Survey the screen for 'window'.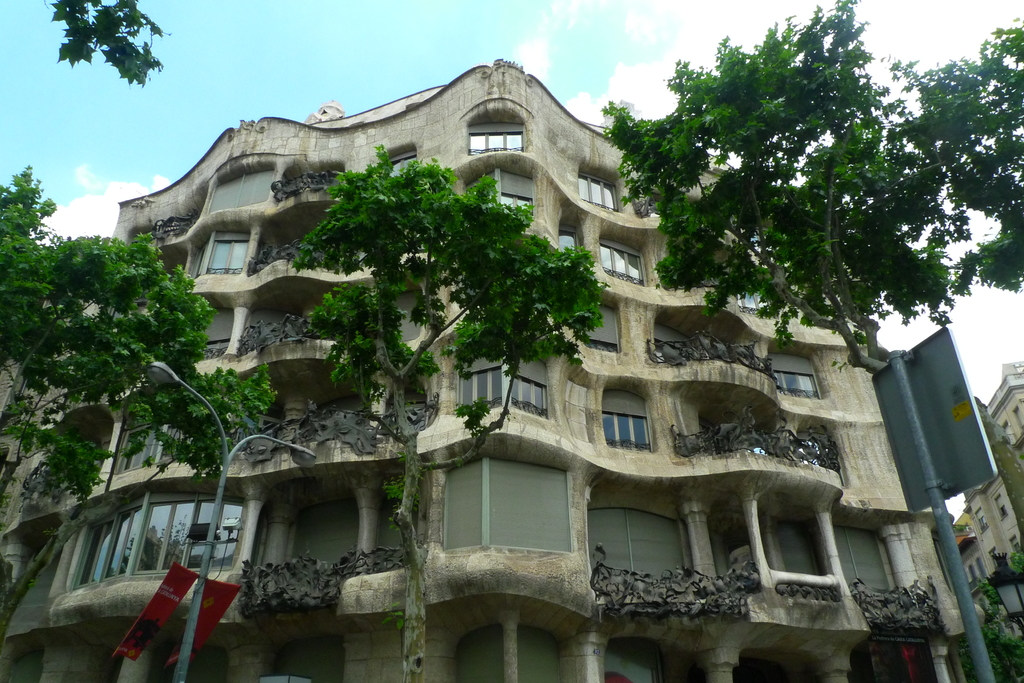
Survey found: l=467, t=165, r=545, b=234.
